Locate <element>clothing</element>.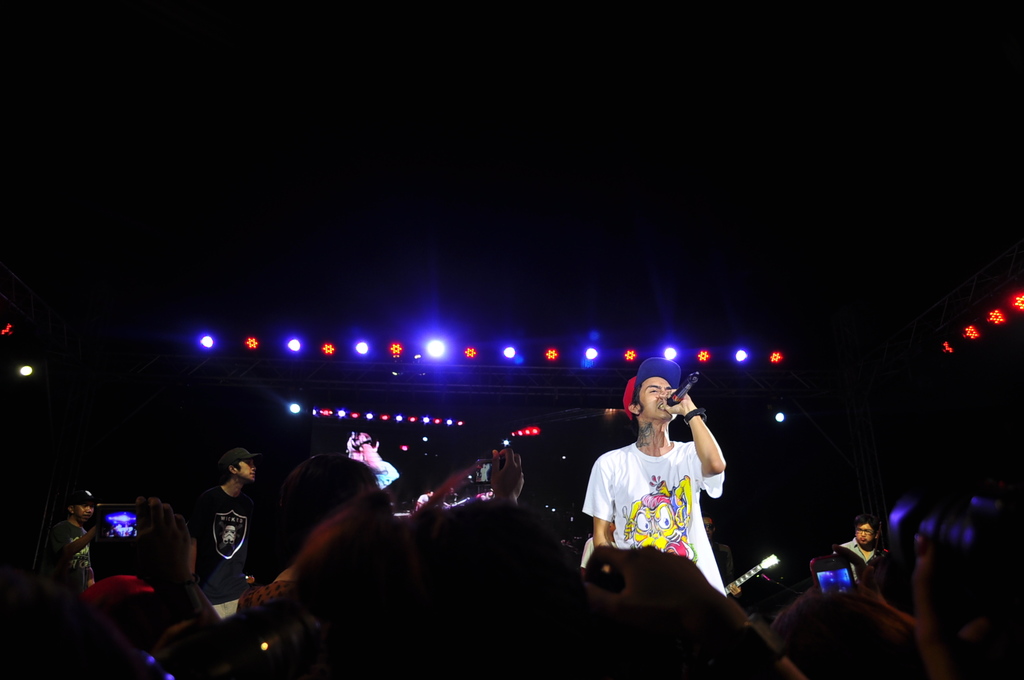
Bounding box: {"left": 579, "top": 437, "right": 728, "bottom": 596}.
